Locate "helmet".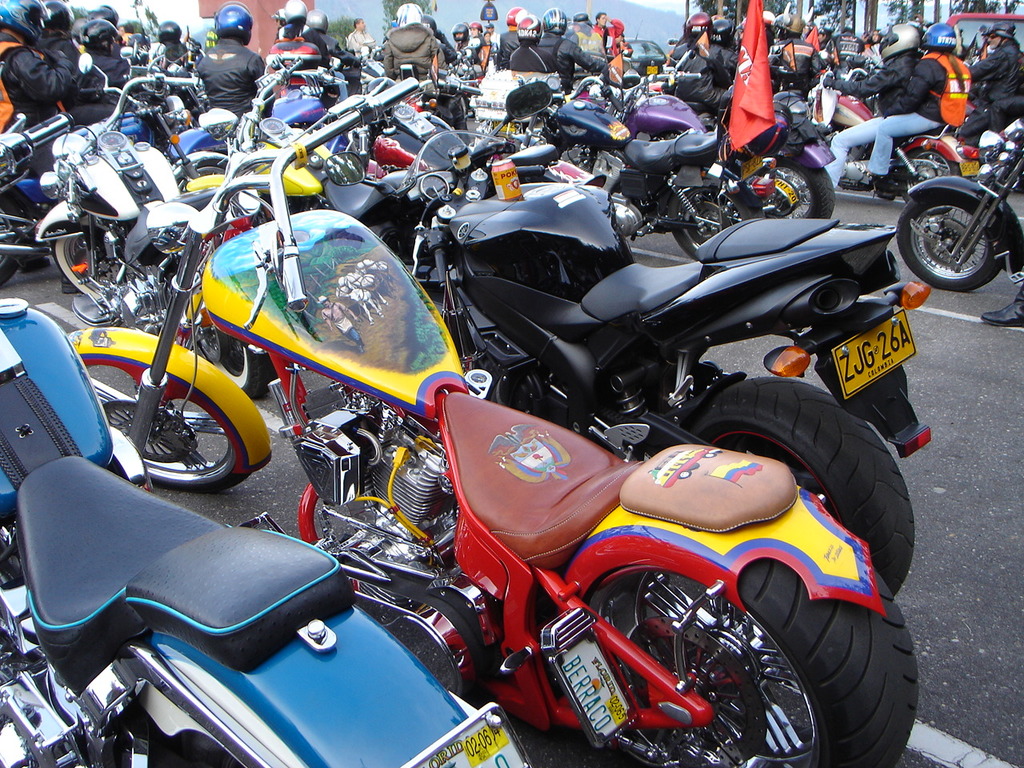
Bounding box: x1=127, y1=31, x2=150, y2=45.
